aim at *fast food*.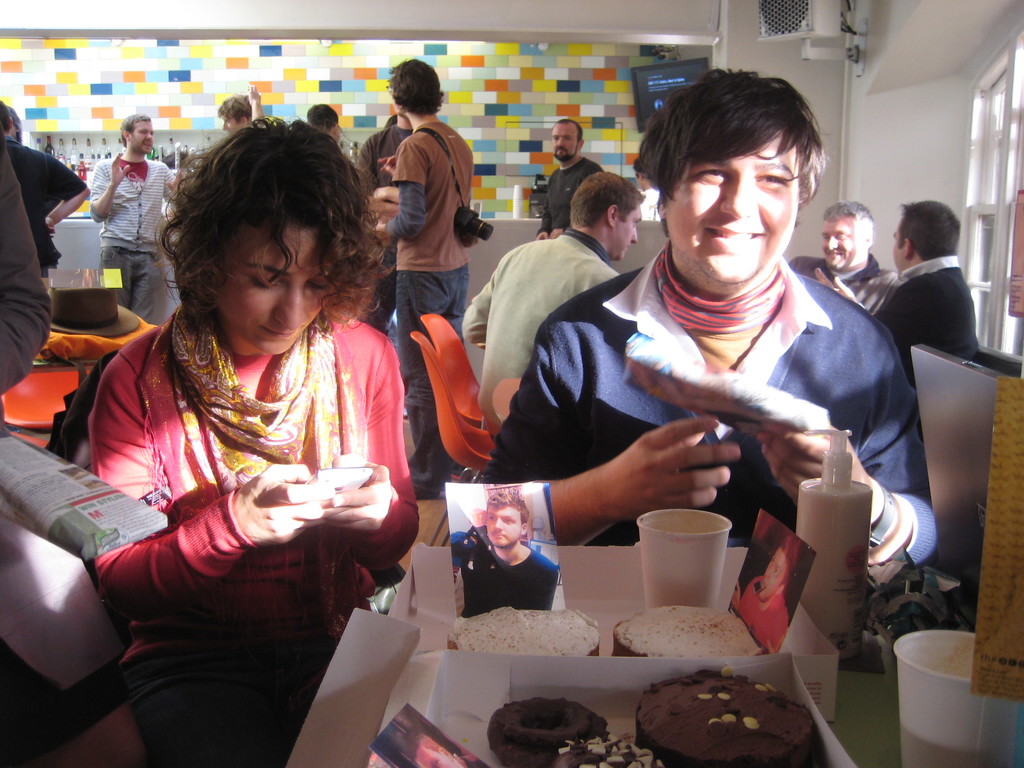
Aimed at 609:602:767:658.
